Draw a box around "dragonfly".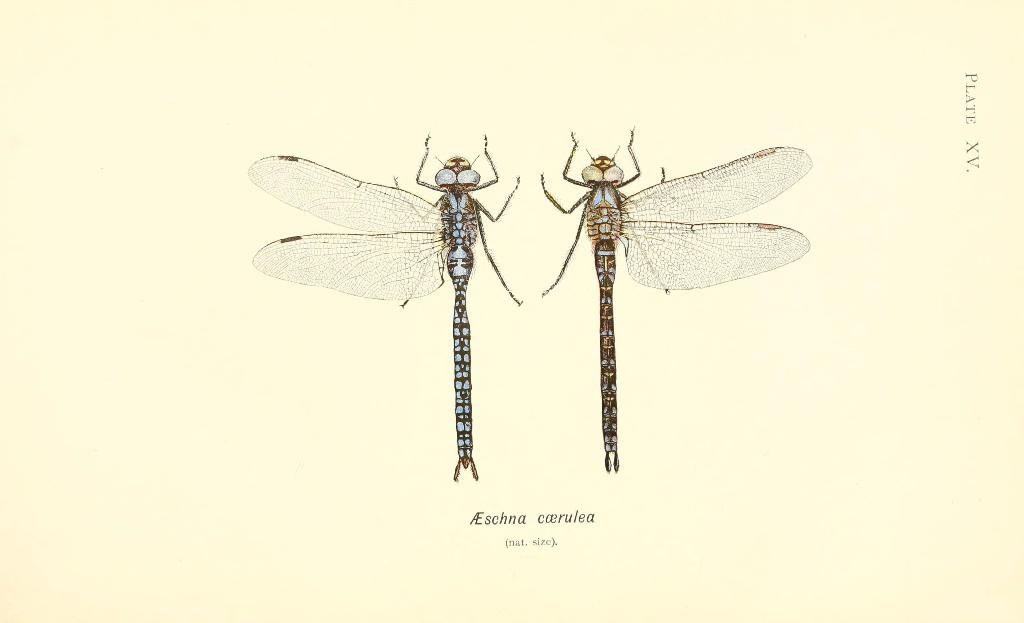
pyautogui.locateOnScreen(247, 135, 528, 477).
